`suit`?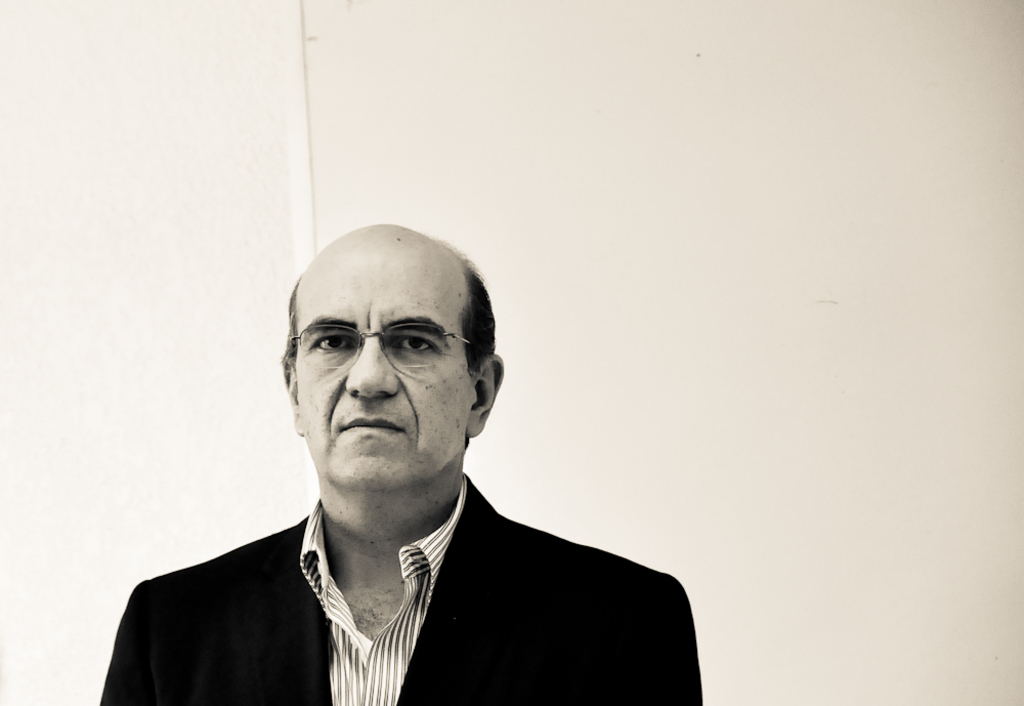
detection(127, 416, 738, 701)
